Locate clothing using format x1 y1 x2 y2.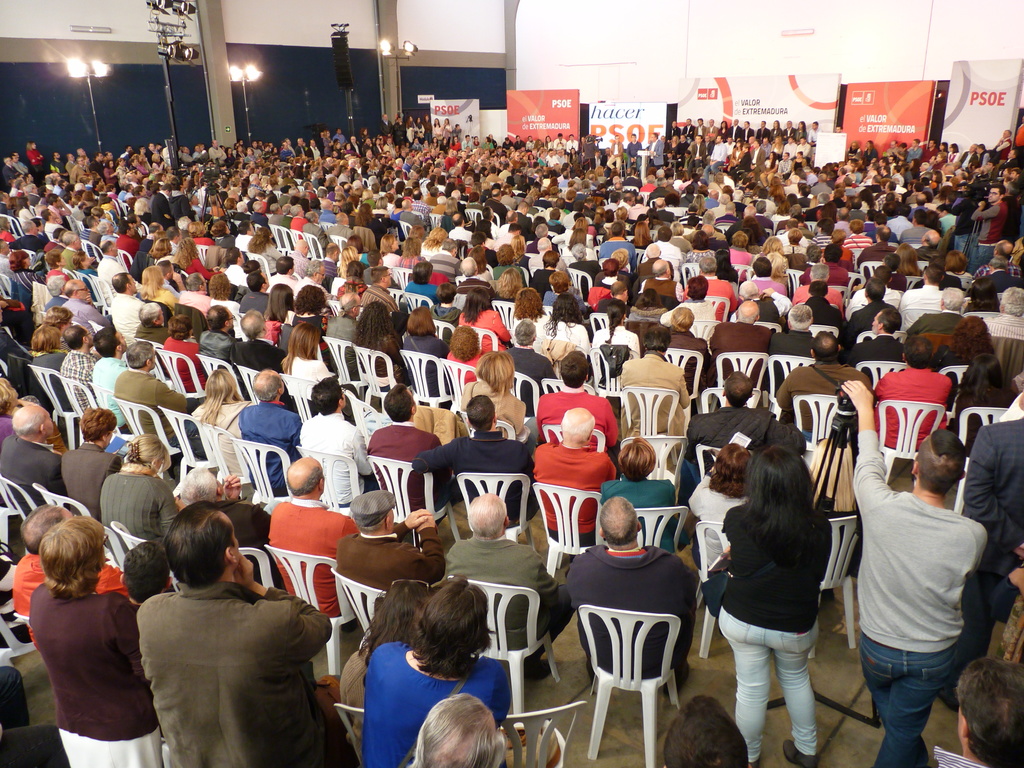
493 260 529 298.
